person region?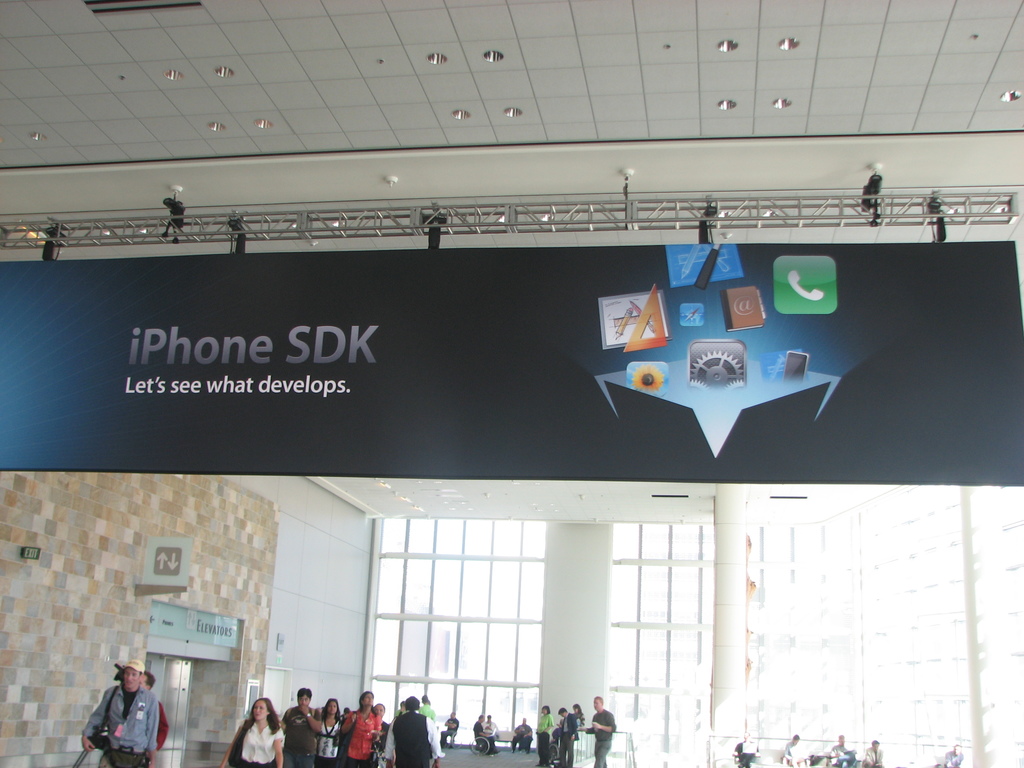
bbox=[829, 733, 854, 767]
